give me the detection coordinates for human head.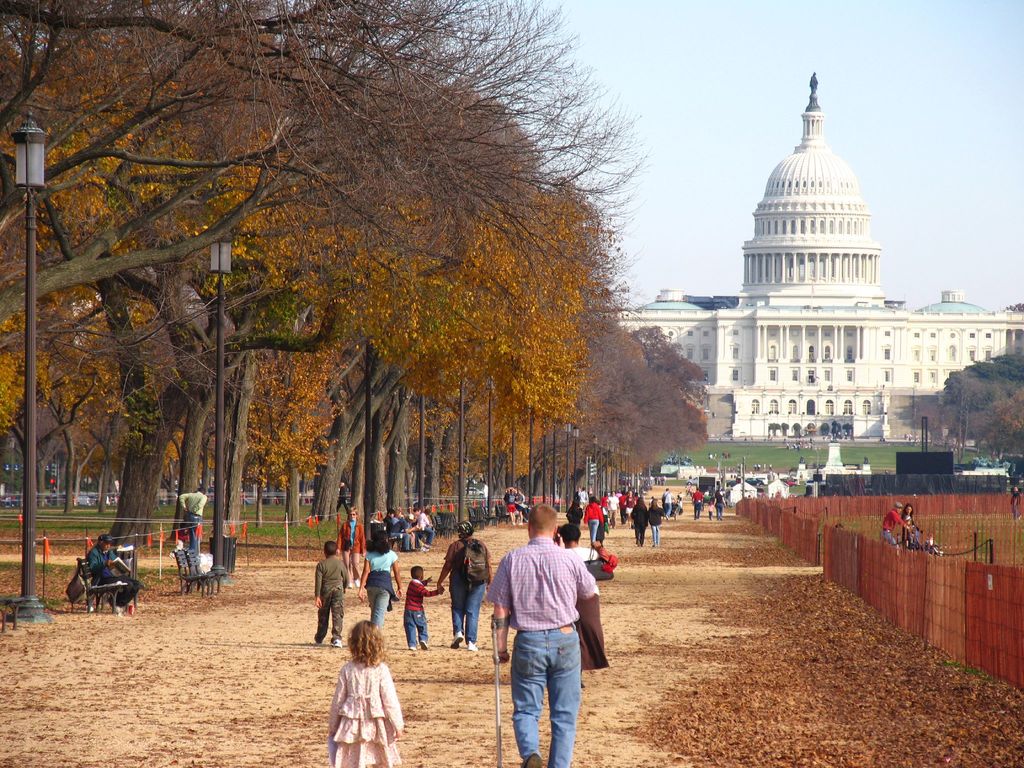
(892, 499, 902, 515).
